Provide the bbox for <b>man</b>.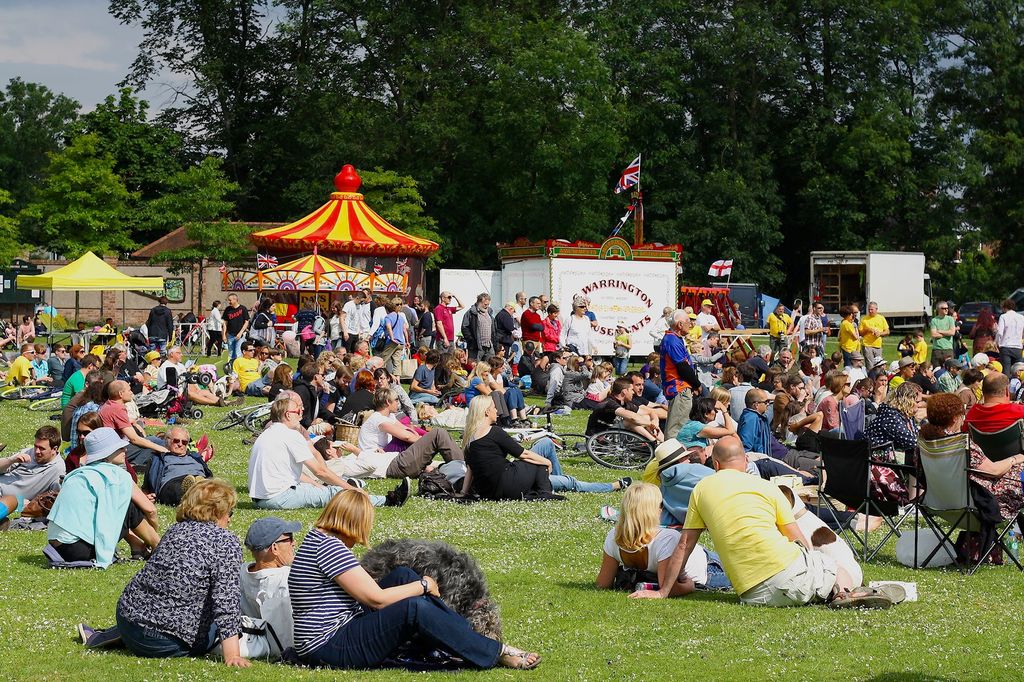
[0, 425, 65, 514].
